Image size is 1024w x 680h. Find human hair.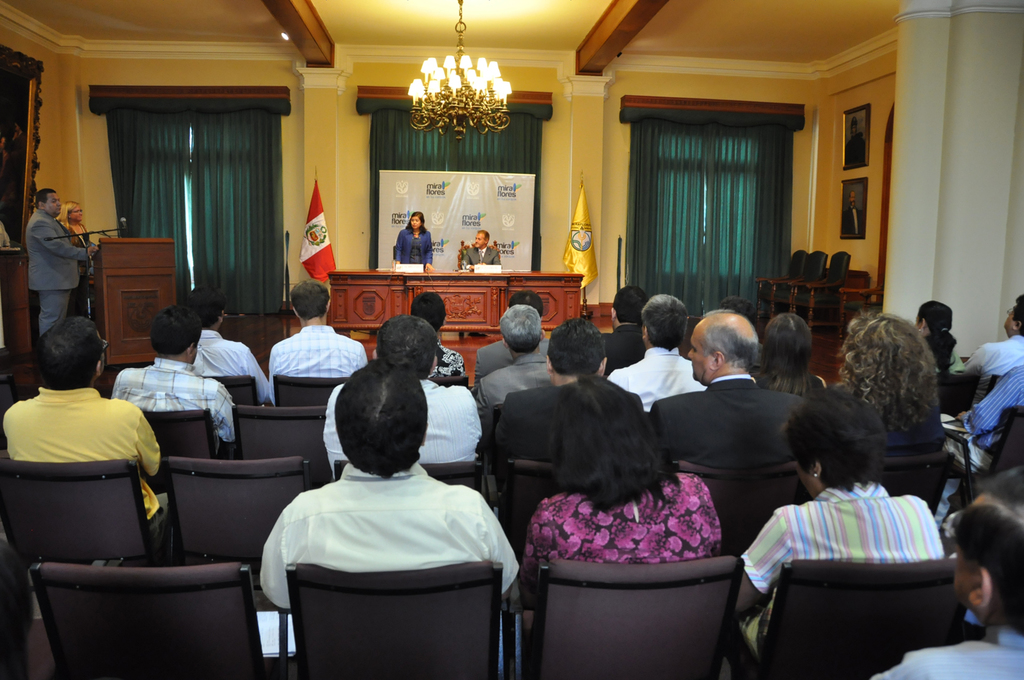
bbox=(545, 374, 681, 512).
